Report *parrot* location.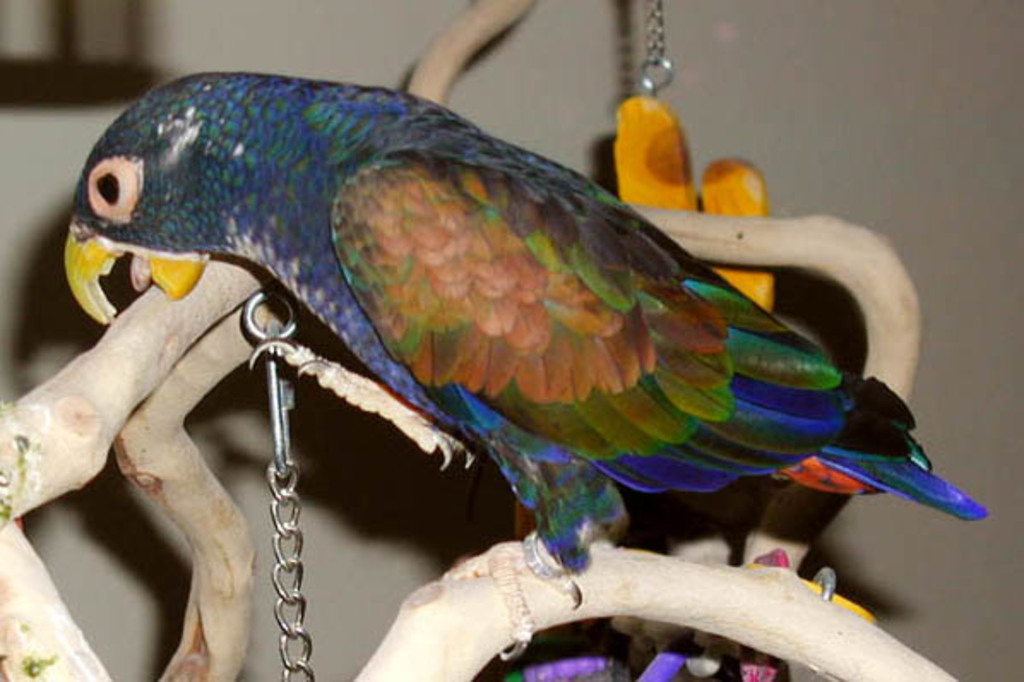
Report: [x1=62, y1=67, x2=993, y2=661].
